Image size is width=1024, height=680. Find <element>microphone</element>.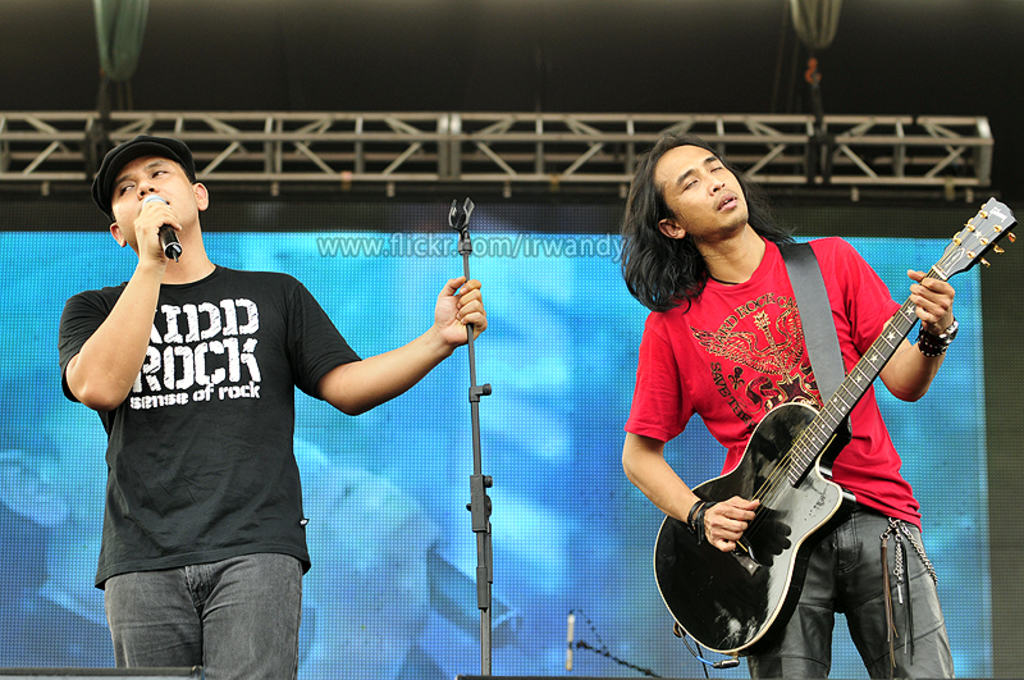
[138,190,180,257].
